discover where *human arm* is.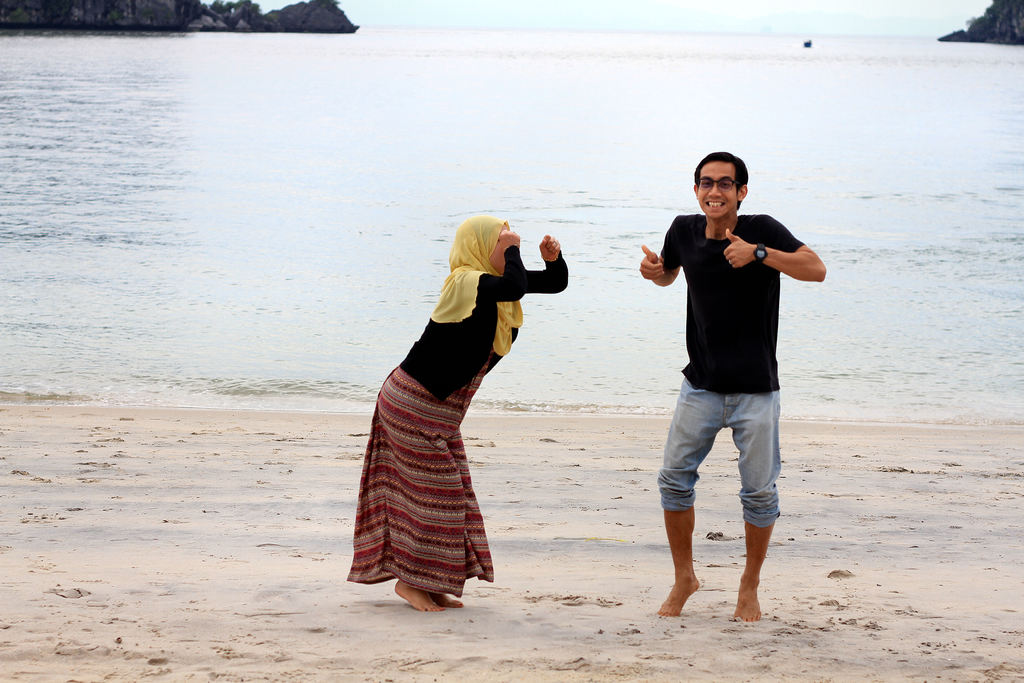
Discovered at [525, 234, 570, 294].
